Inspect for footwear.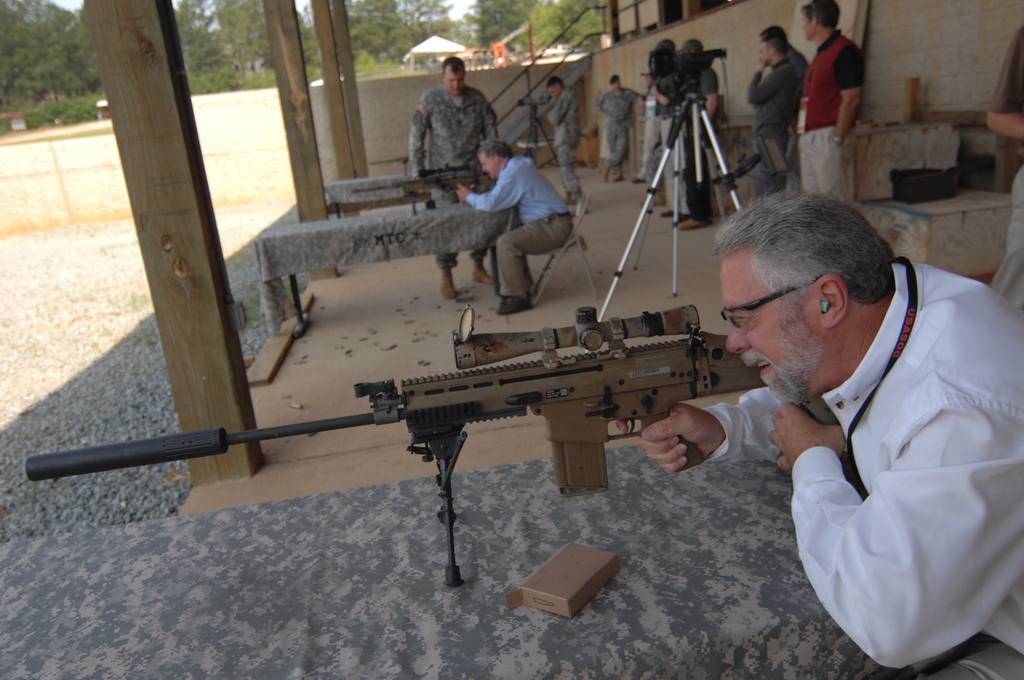
Inspection: 636,179,646,185.
